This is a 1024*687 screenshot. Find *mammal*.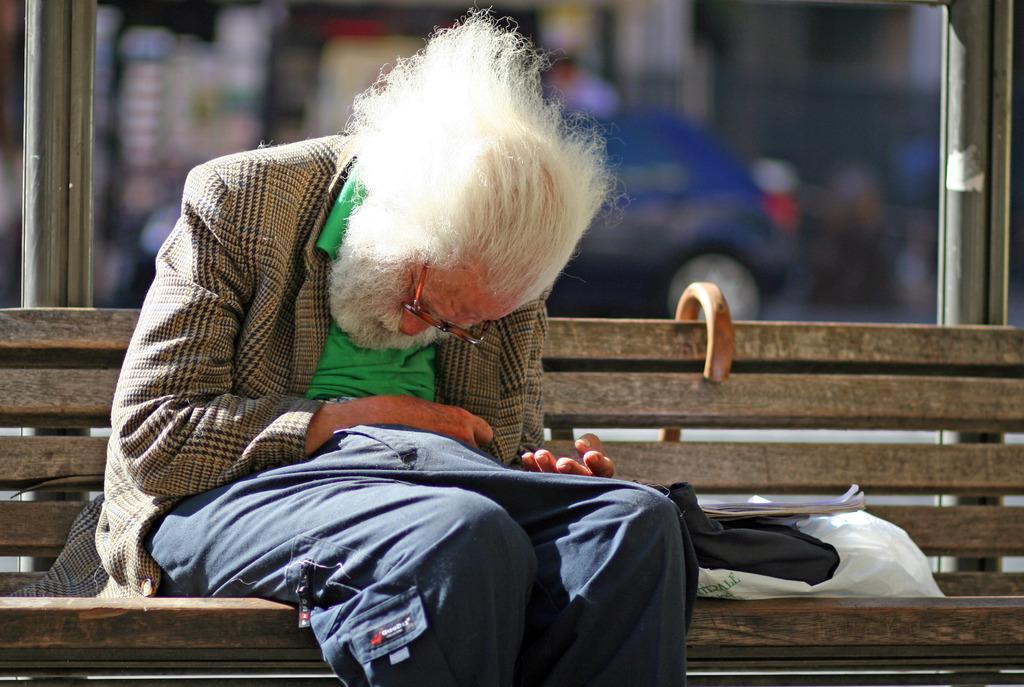
Bounding box: [x1=163, y1=106, x2=788, y2=642].
